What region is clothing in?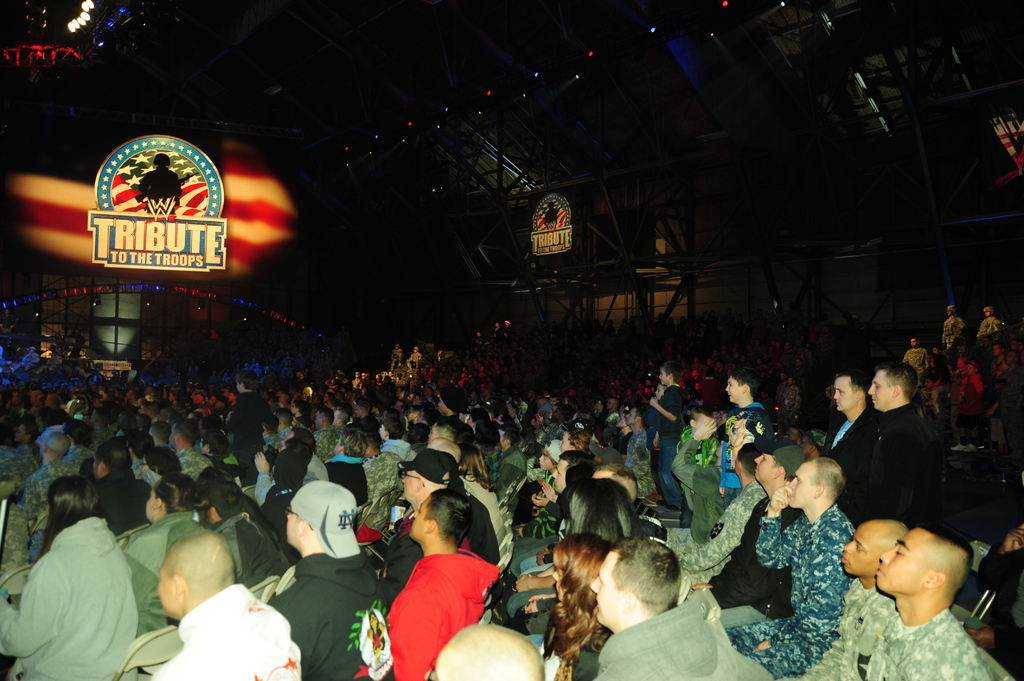
bbox=[381, 439, 419, 469].
